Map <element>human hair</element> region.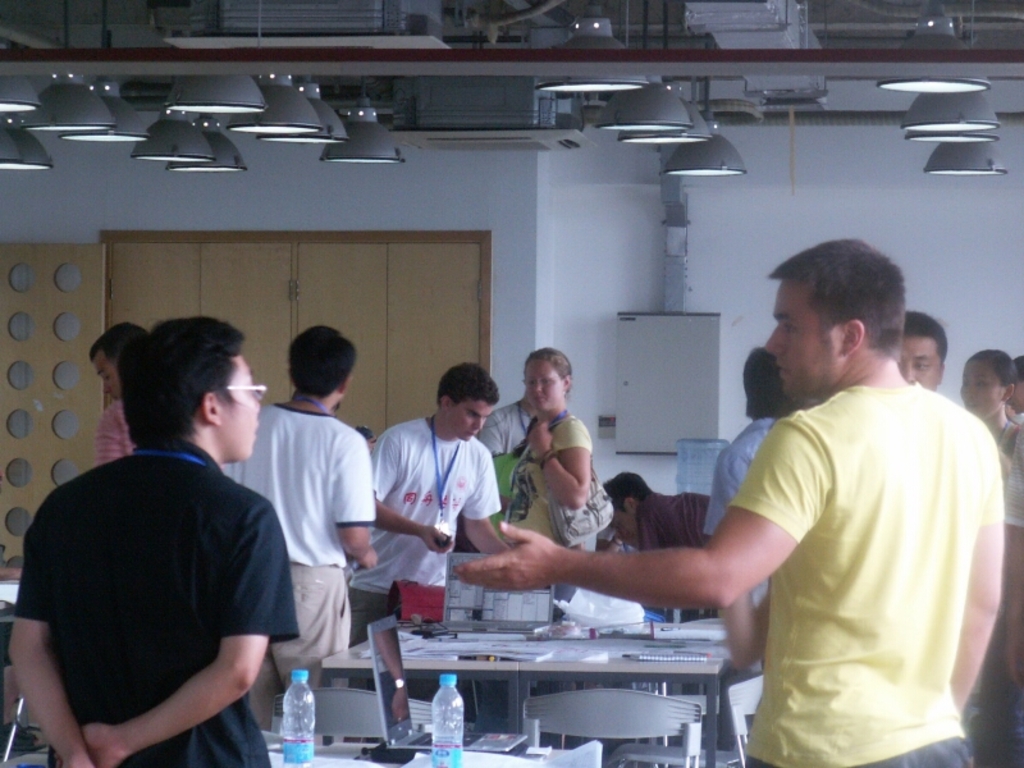
Mapped to box(893, 310, 948, 367).
